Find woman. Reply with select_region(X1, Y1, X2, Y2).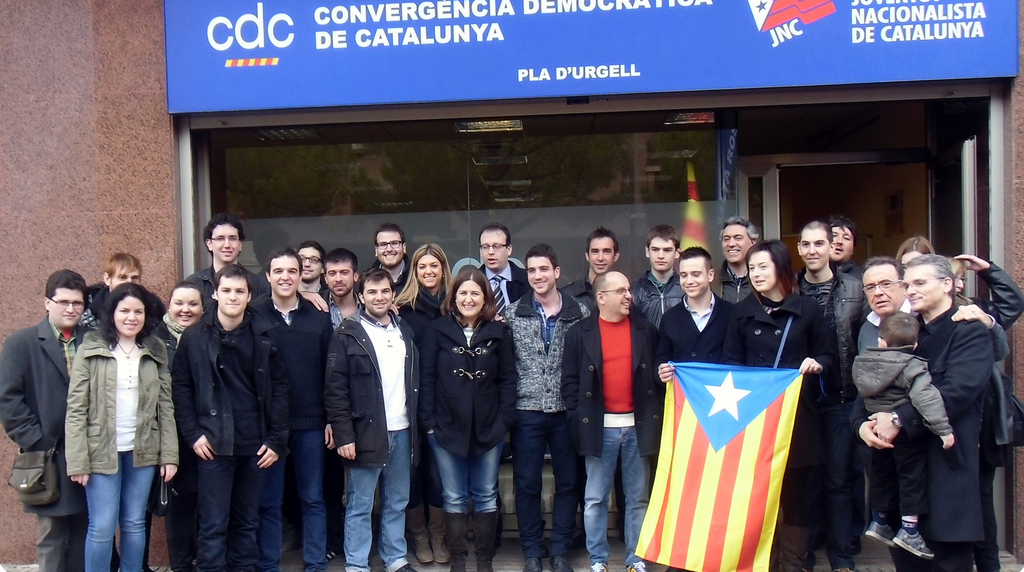
select_region(934, 254, 1023, 332).
